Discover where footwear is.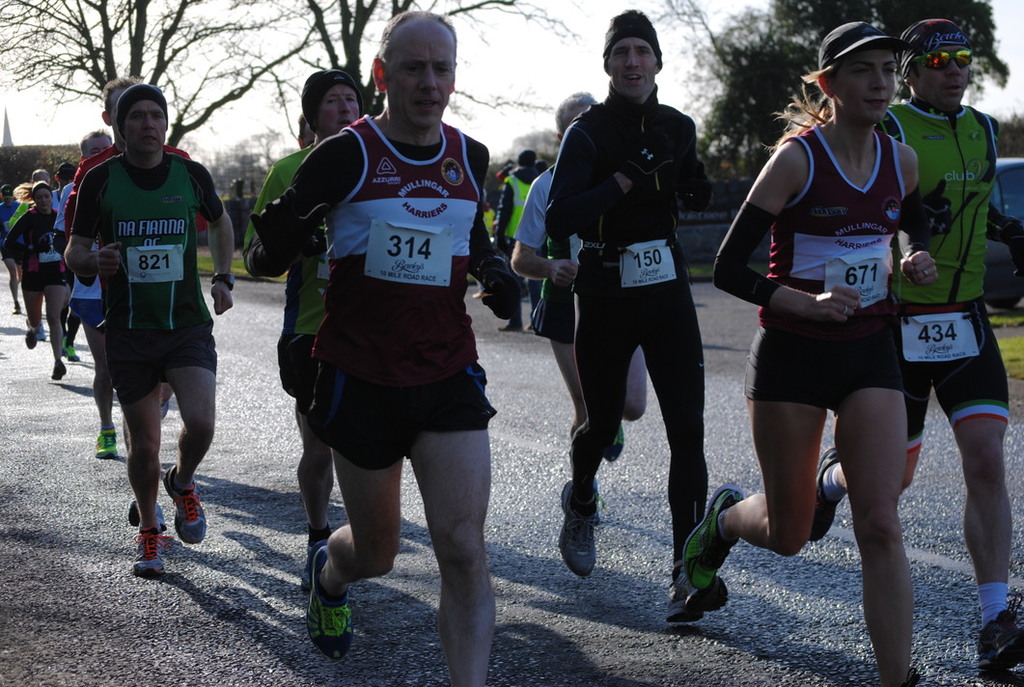
Discovered at x1=51, y1=358, x2=66, y2=381.
